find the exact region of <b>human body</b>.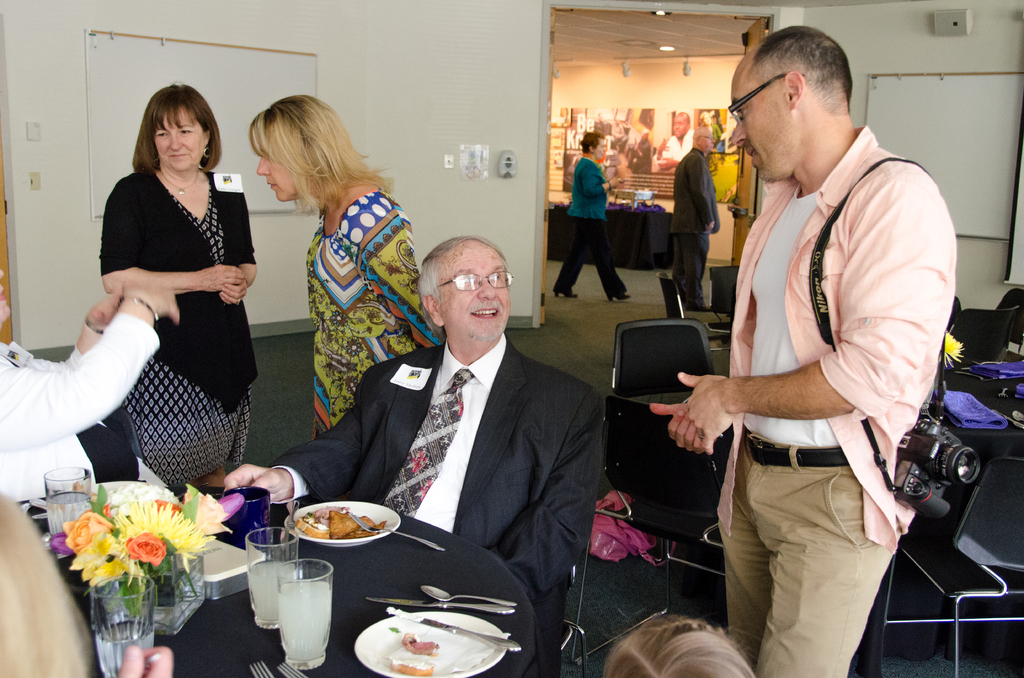
Exact region: region(95, 81, 261, 501).
